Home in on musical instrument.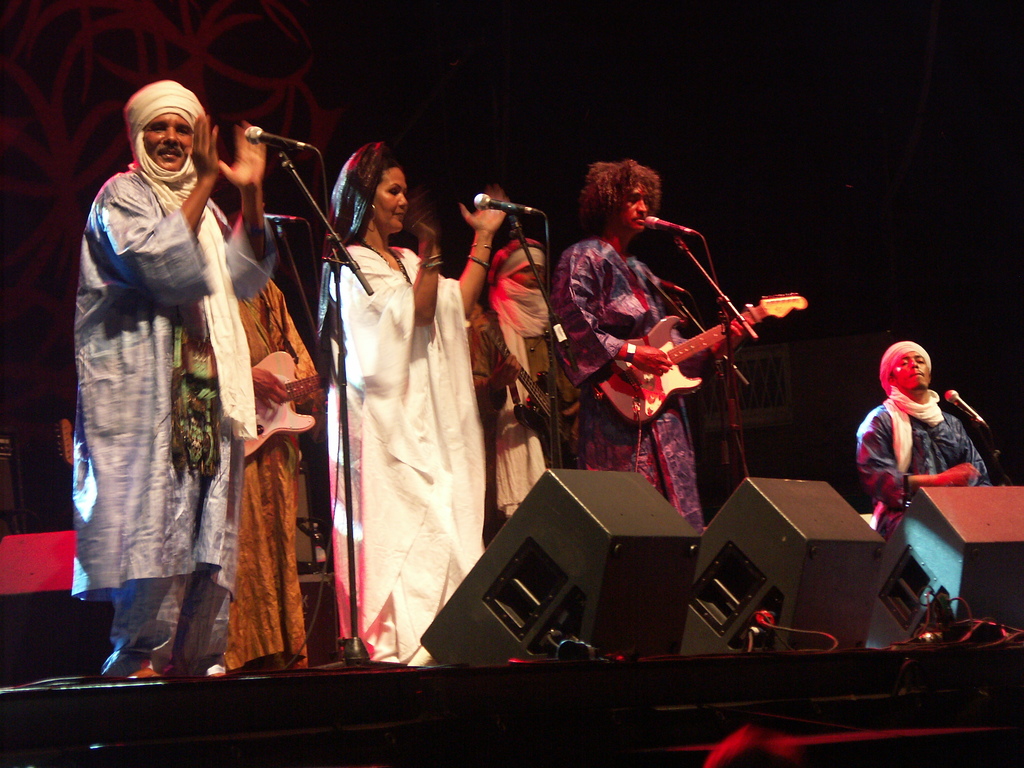
Homed in at x1=221 y1=333 x2=341 y2=481.
